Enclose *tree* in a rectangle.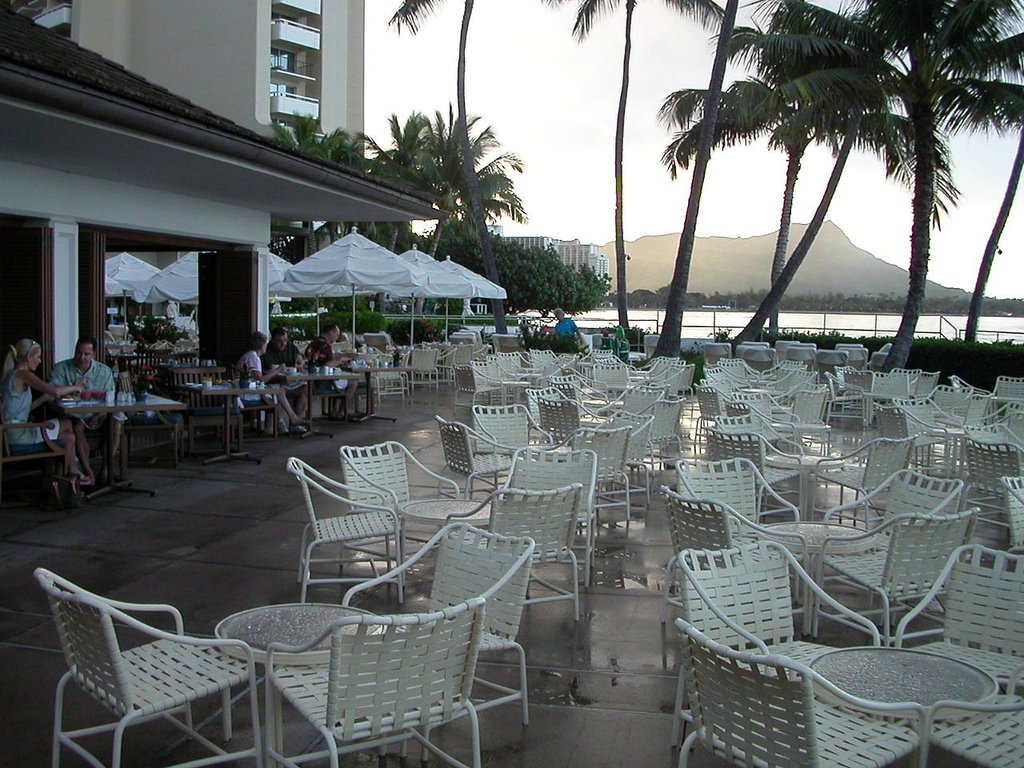
box=[813, 0, 1023, 393].
